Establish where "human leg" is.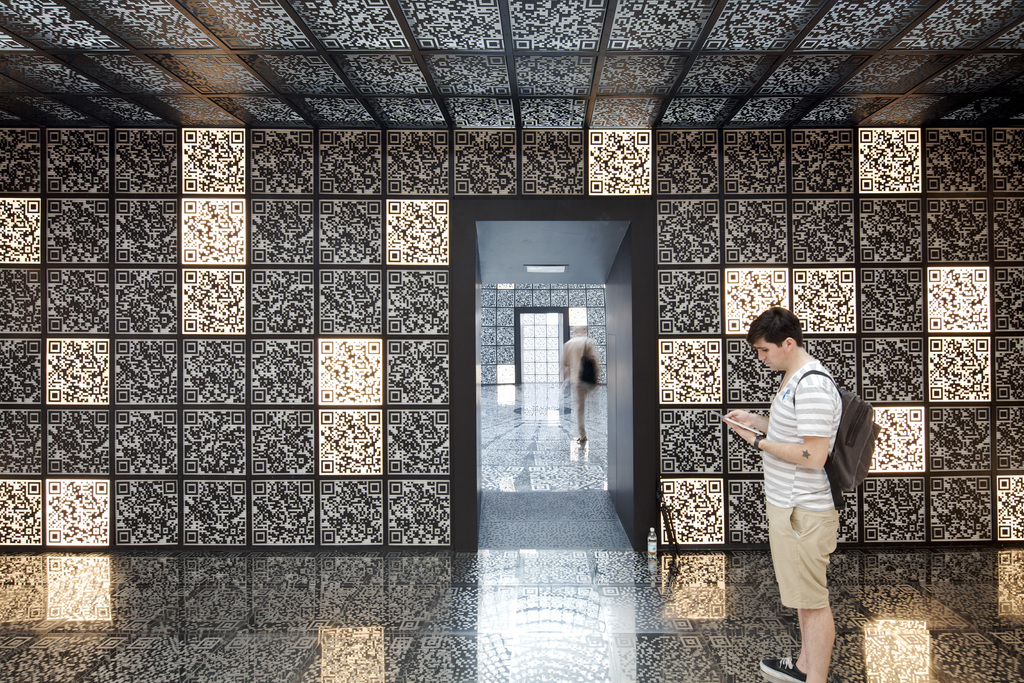
Established at region(792, 465, 841, 682).
